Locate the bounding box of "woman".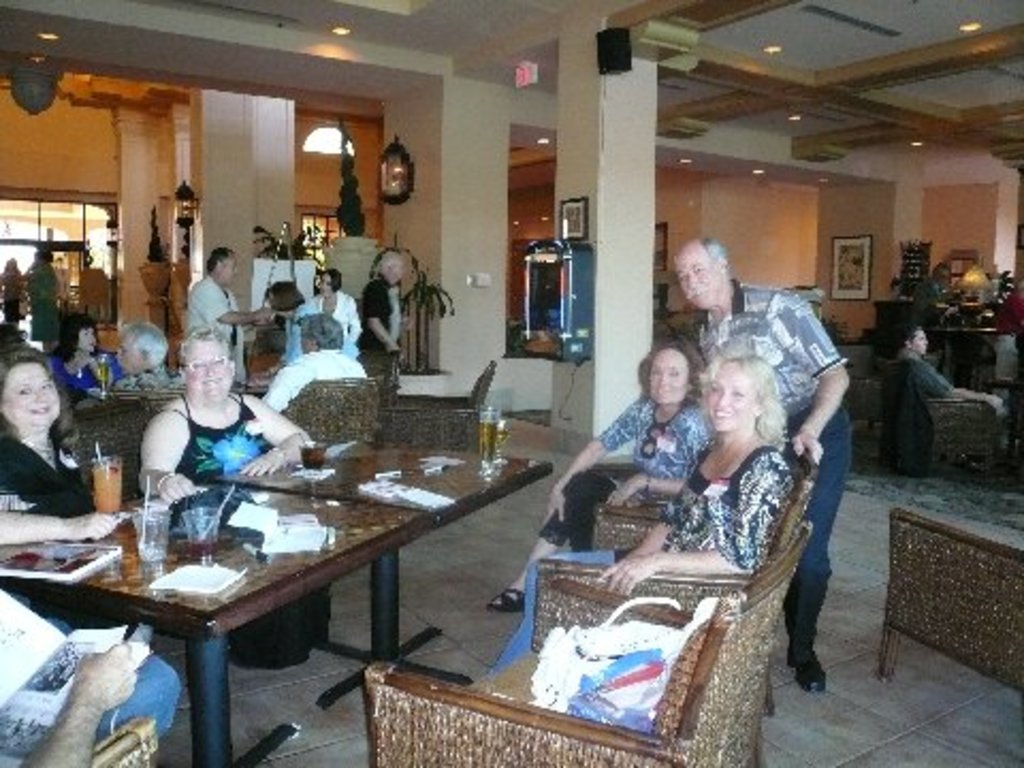
Bounding box: (141,322,333,672).
